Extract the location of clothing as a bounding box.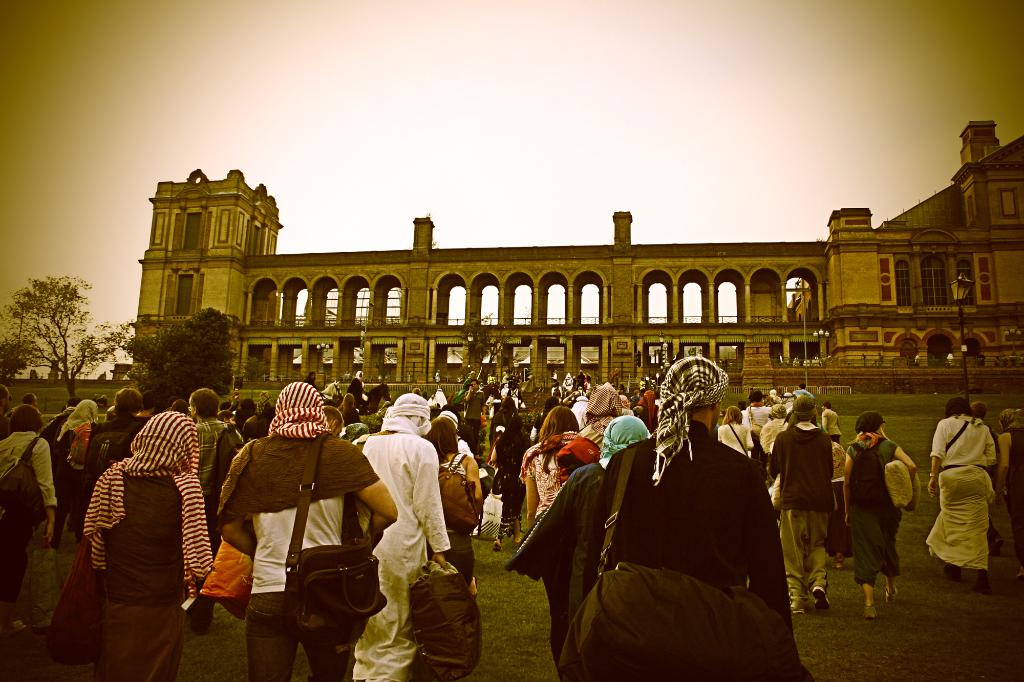
locate(193, 415, 238, 486).
